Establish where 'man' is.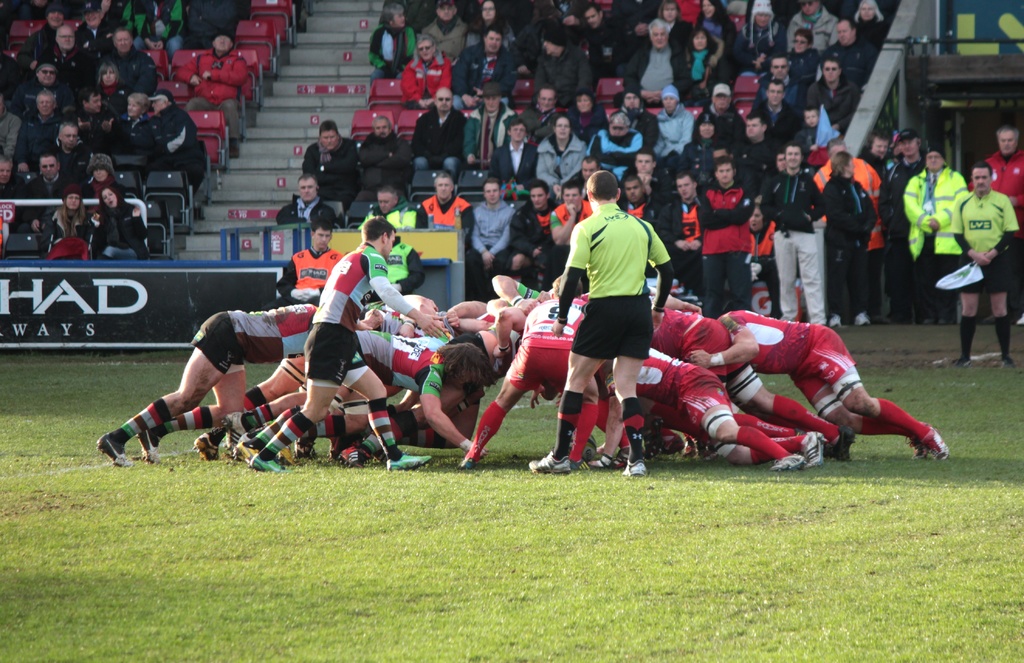
Established at <box>820,147,879,325</box>.
